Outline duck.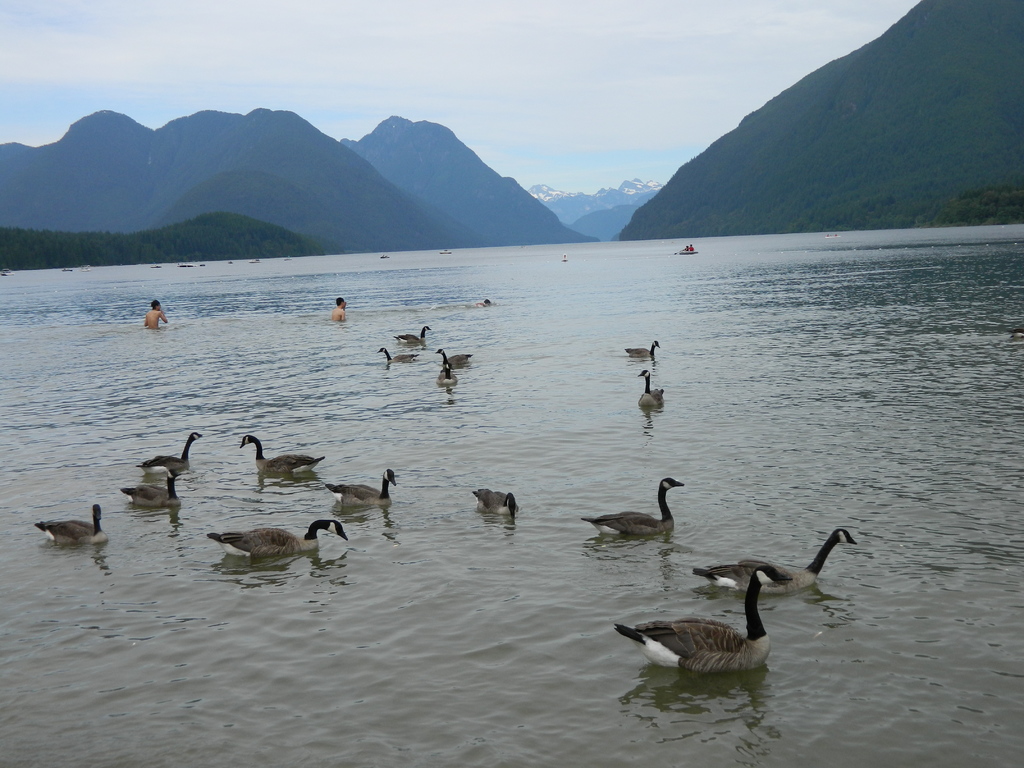
Outline: box(639, 371, 666, 415).
